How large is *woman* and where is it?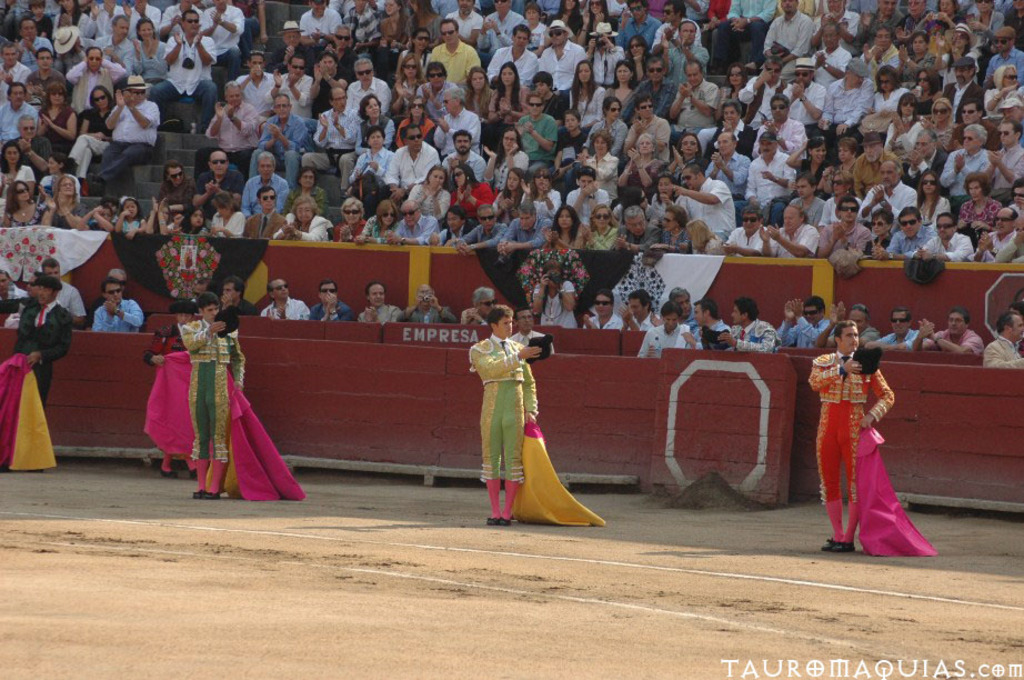
Bounding box: (x1=626, y1=34, x2=650, y2=84).
